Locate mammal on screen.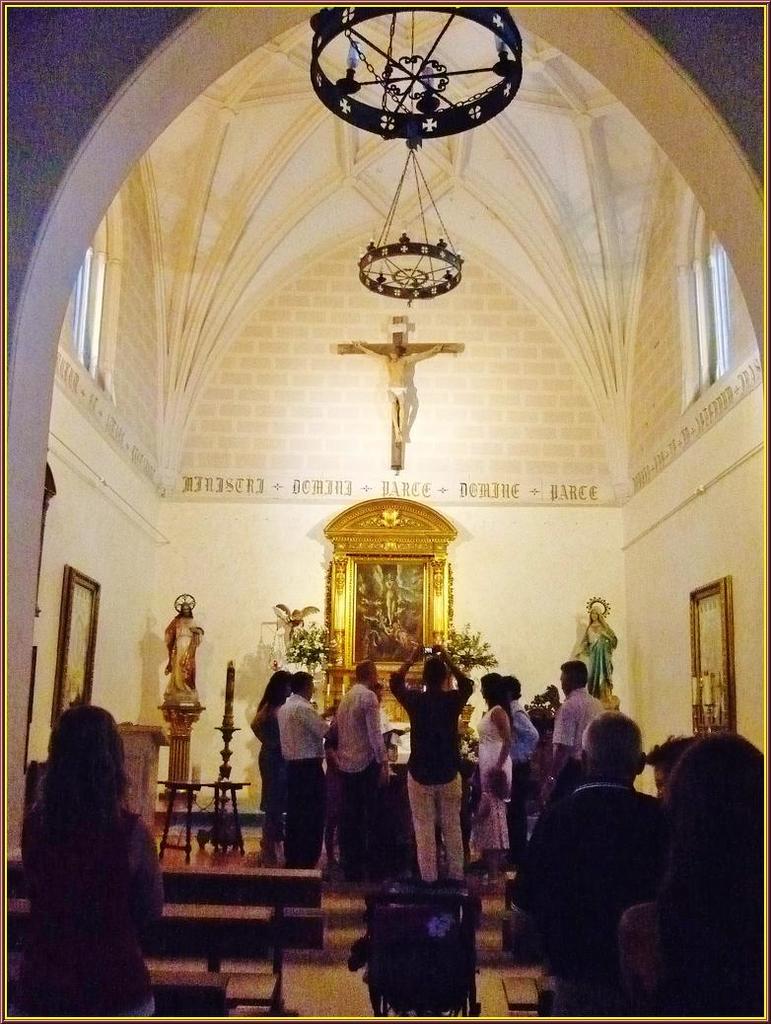
On screen at 508:672:541:841.
